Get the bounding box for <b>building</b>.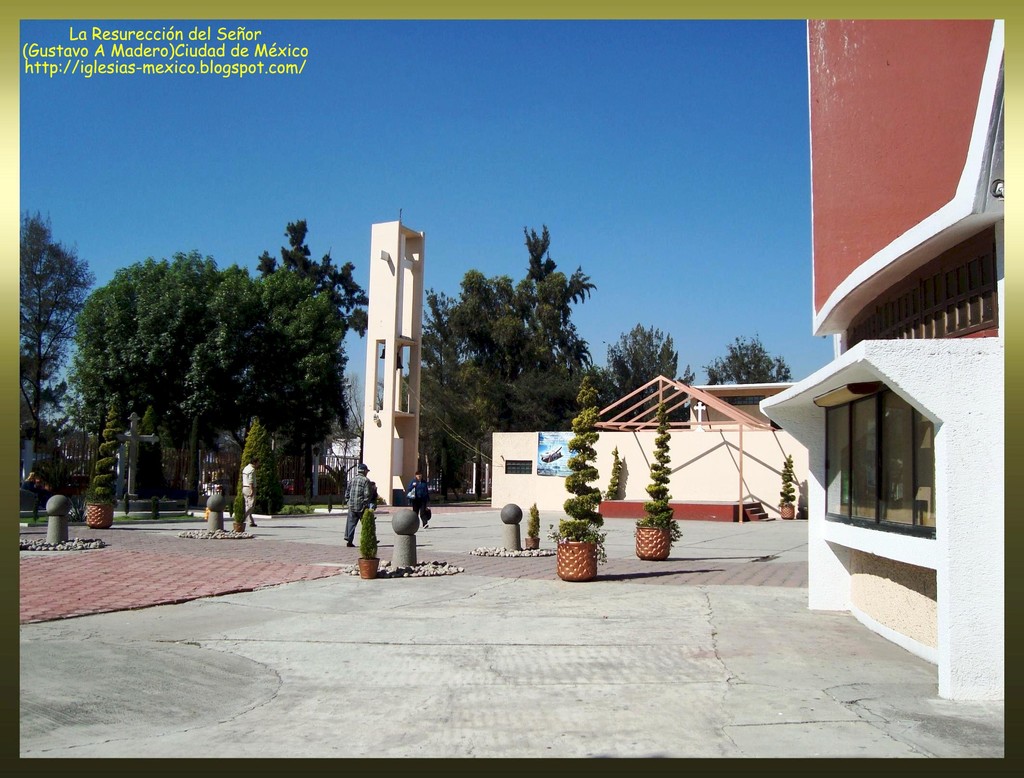
754 19 1006 698.
